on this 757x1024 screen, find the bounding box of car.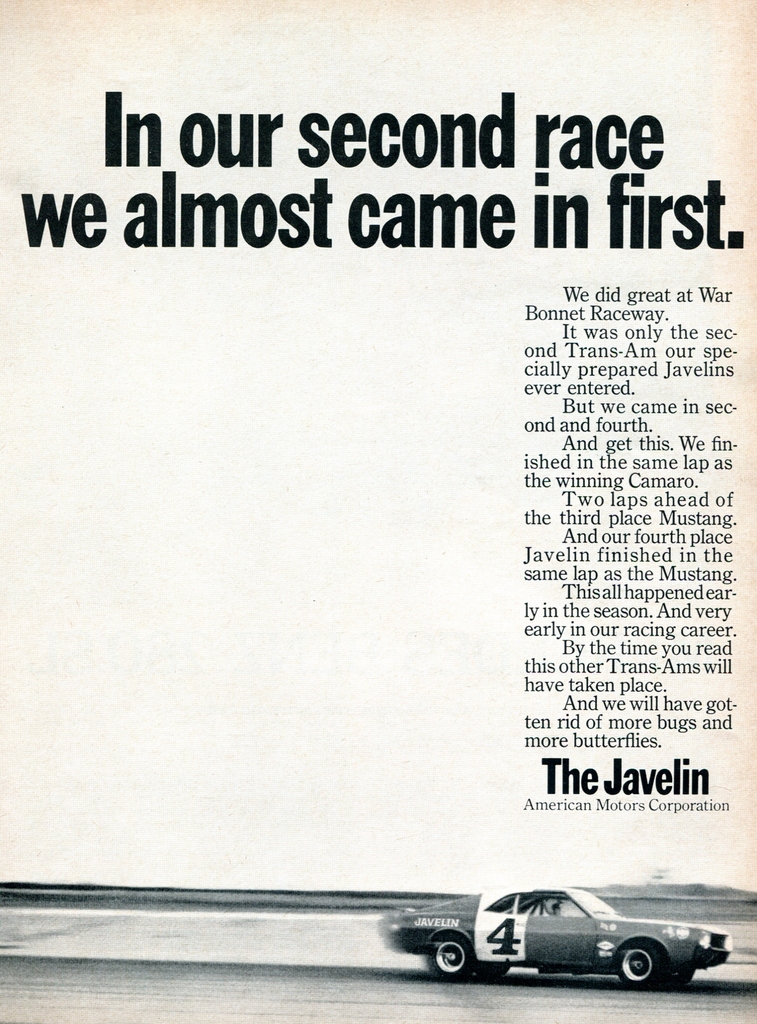
Bounding box: {"x1": 412, "y1": 882, "x2": 740, "y2": 986}.
